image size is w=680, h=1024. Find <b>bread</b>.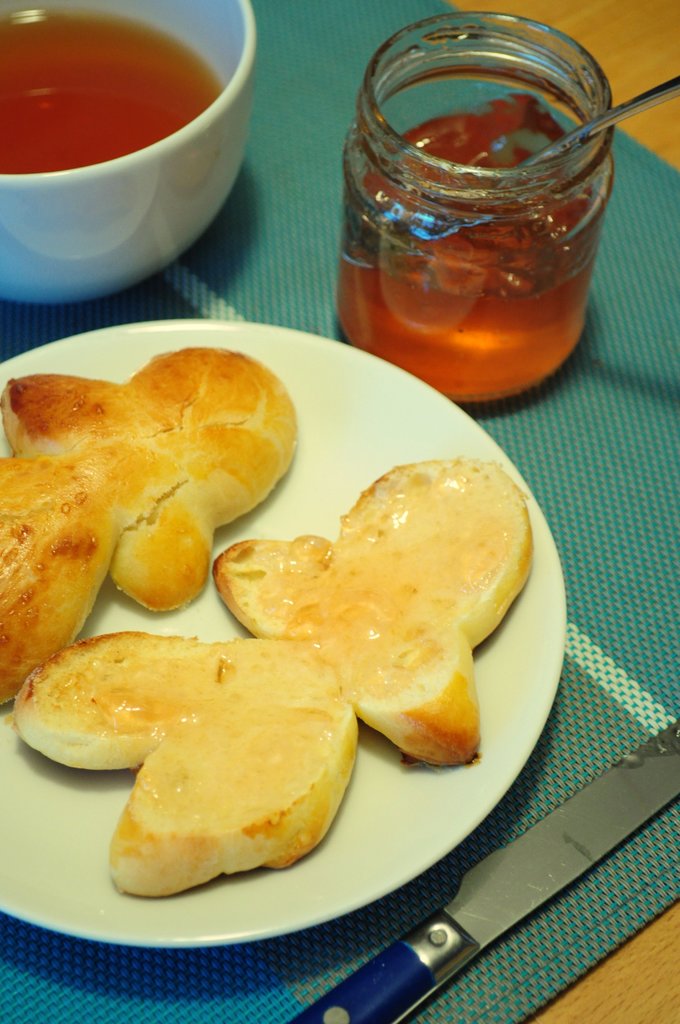
4/629/363/897.
